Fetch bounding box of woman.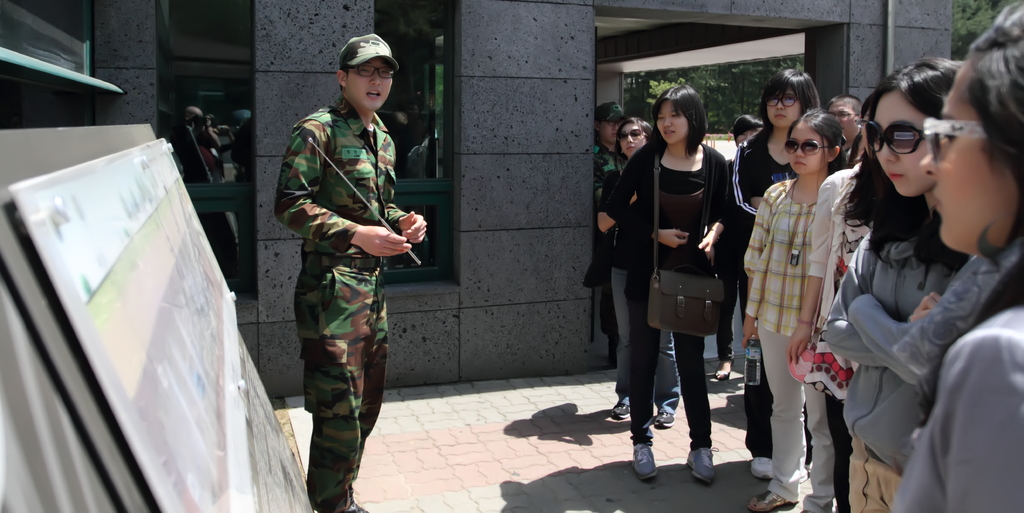
Bbox: <box>892,0,1023,512</box>.
